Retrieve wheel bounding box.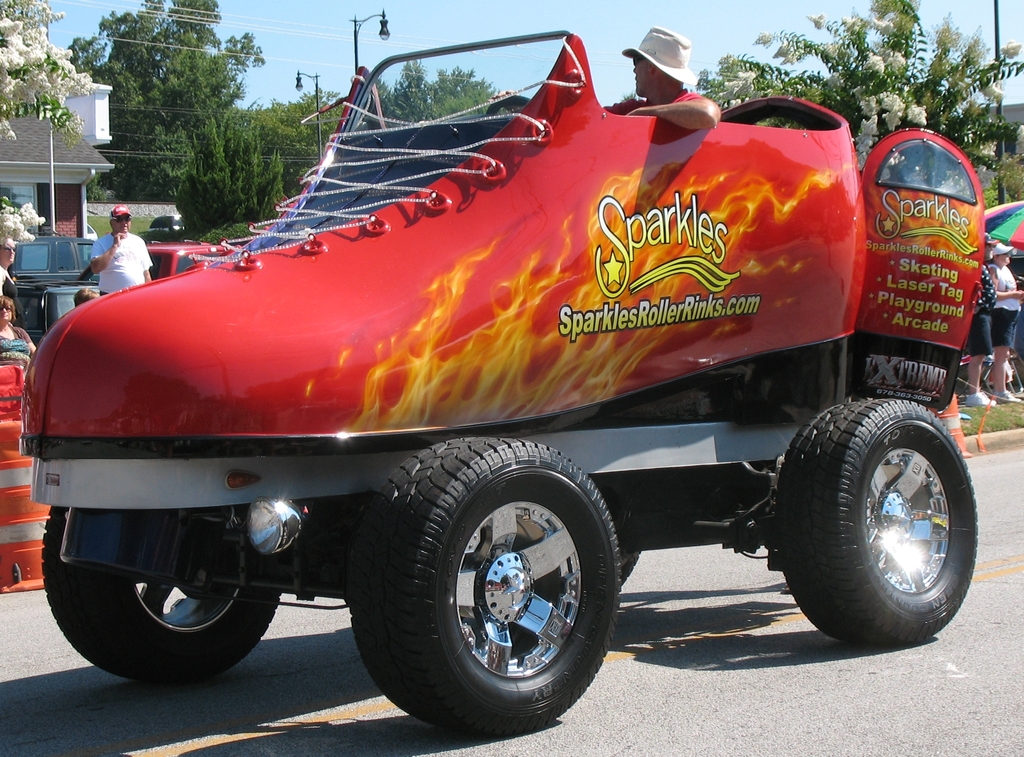
Bounding box: (left=486, top=95, right=531, bottom=118).
